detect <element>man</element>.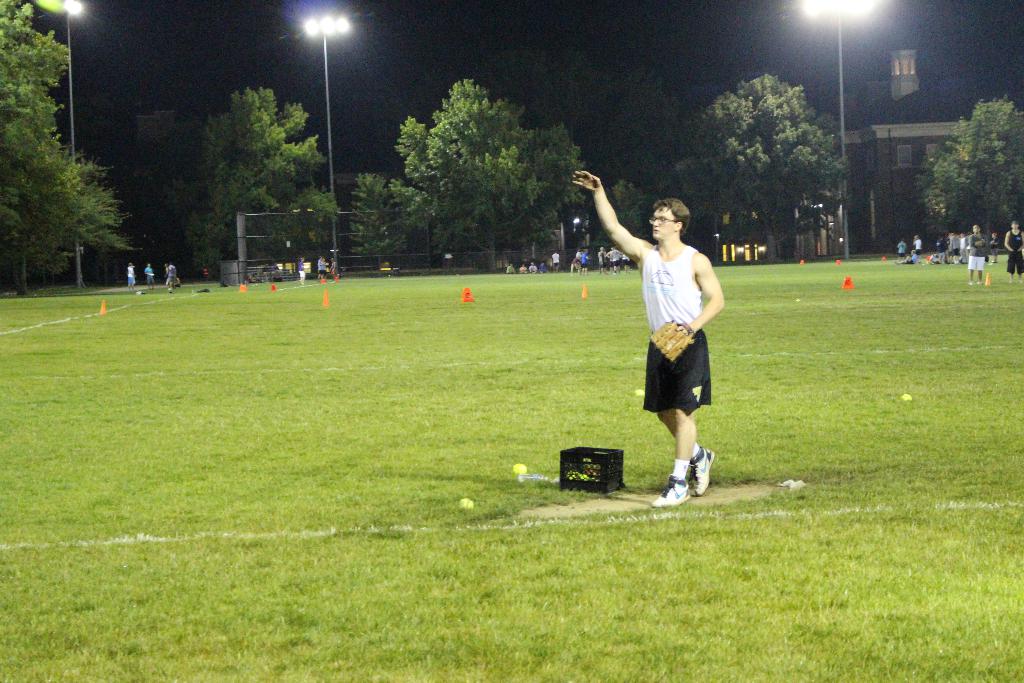
Detected at x1=640, y1=217, x2=728, y2=512.
